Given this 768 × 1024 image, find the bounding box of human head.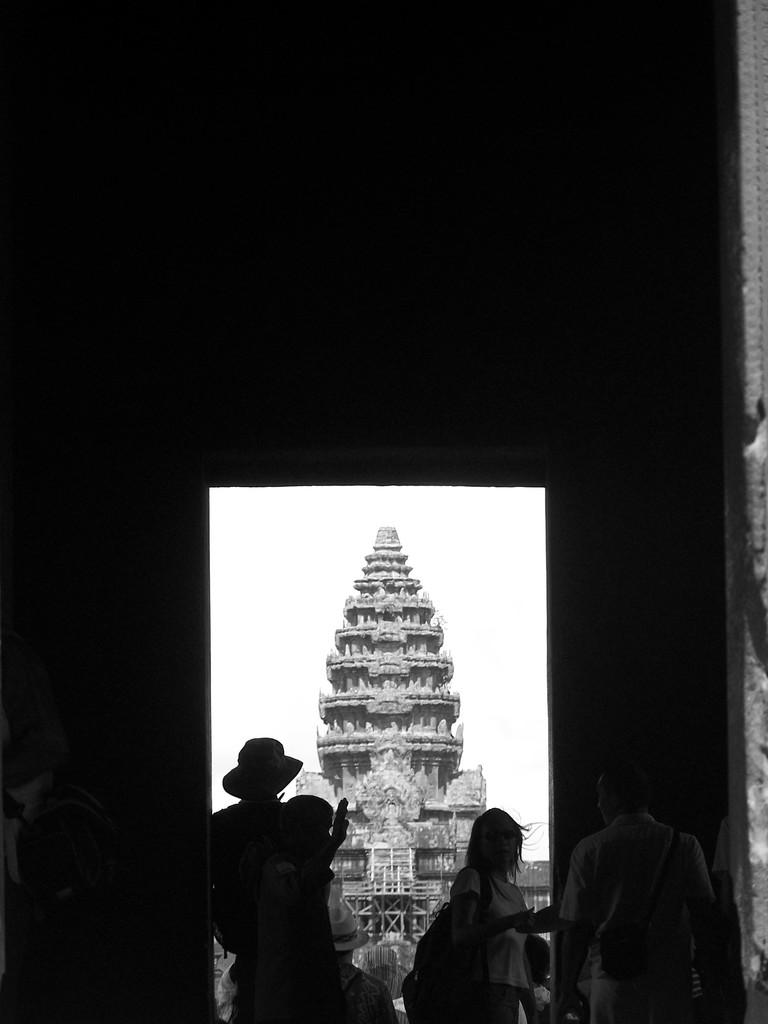
rect(234, 735, 290, 803).
